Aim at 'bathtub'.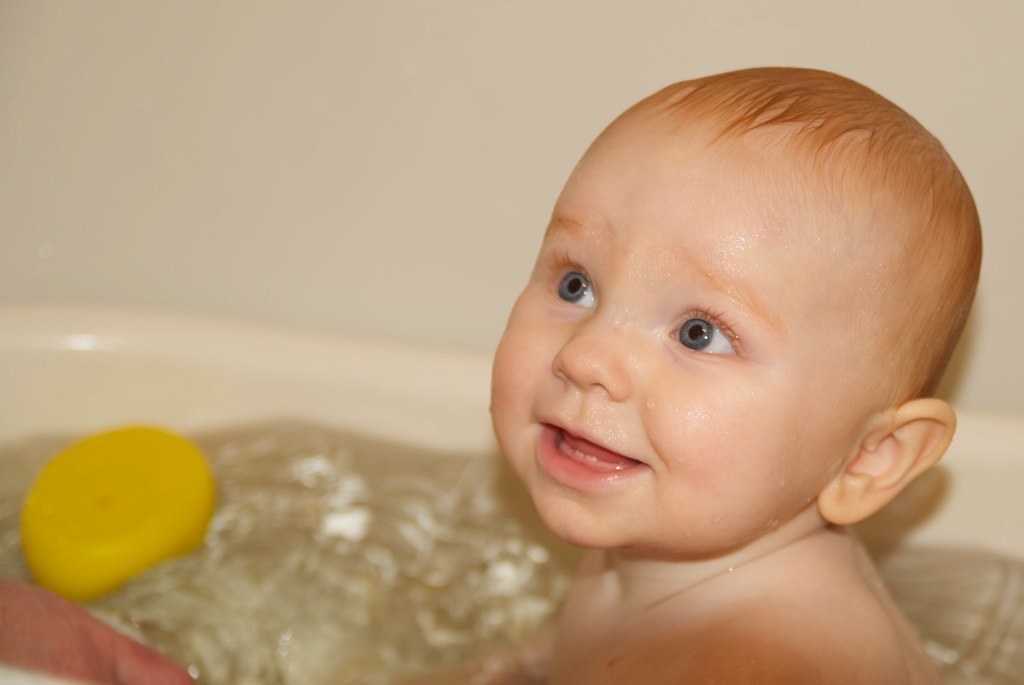
Aimed at bbox=(0, 305, 1023, 684).
